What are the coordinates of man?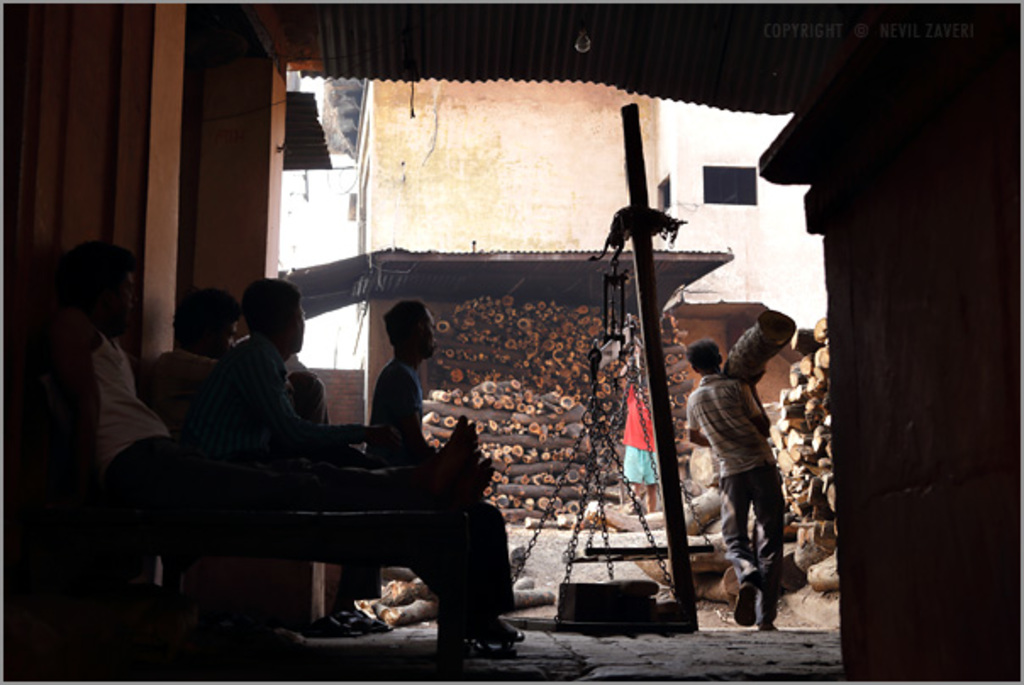
crop(141, 283, 244, 482).
